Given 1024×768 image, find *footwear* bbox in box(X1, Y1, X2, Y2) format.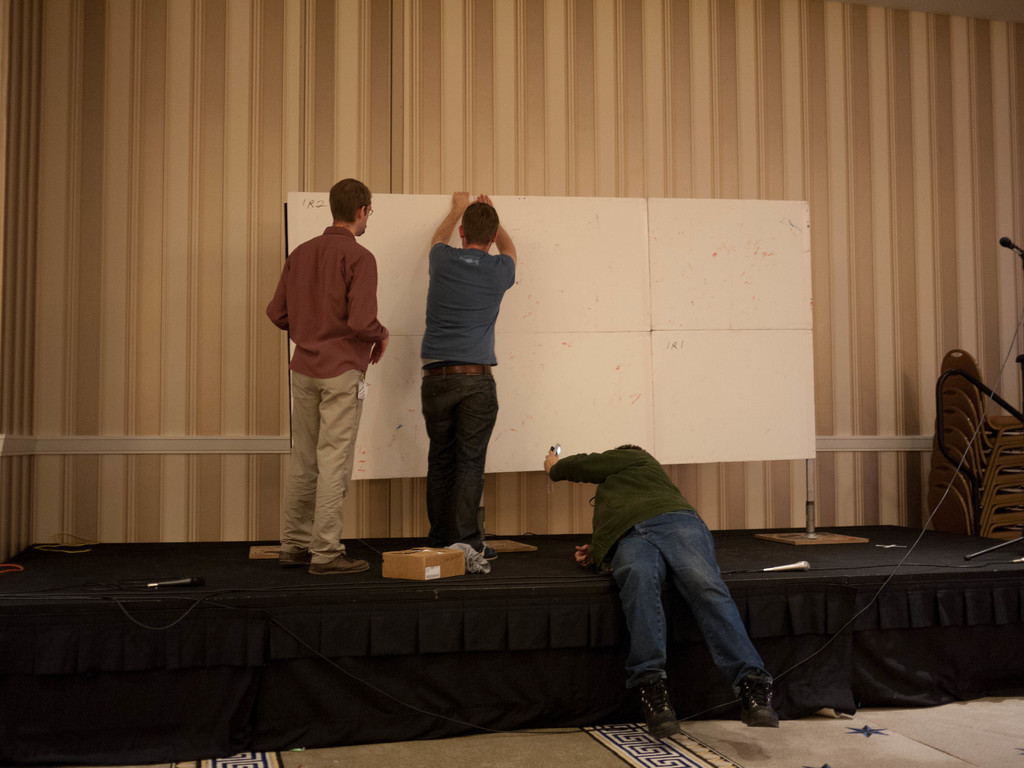
box(307, 556, 368, 576).
